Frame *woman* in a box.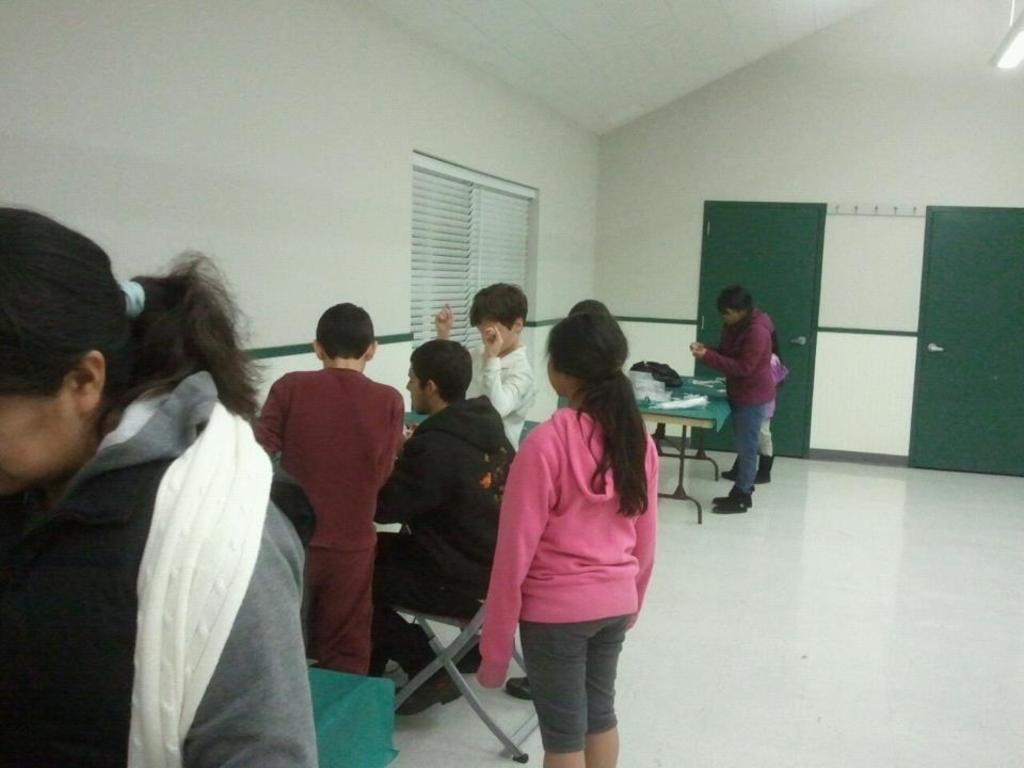
region(0, 198, 316, 767).
